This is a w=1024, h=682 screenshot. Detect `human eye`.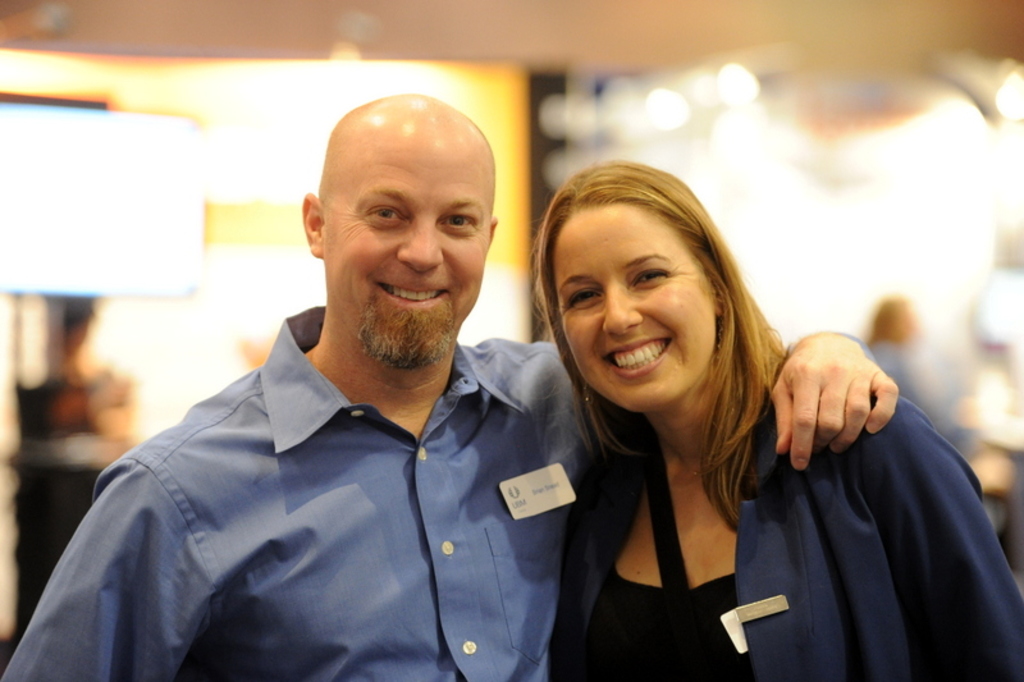
(362,200,420,233).
